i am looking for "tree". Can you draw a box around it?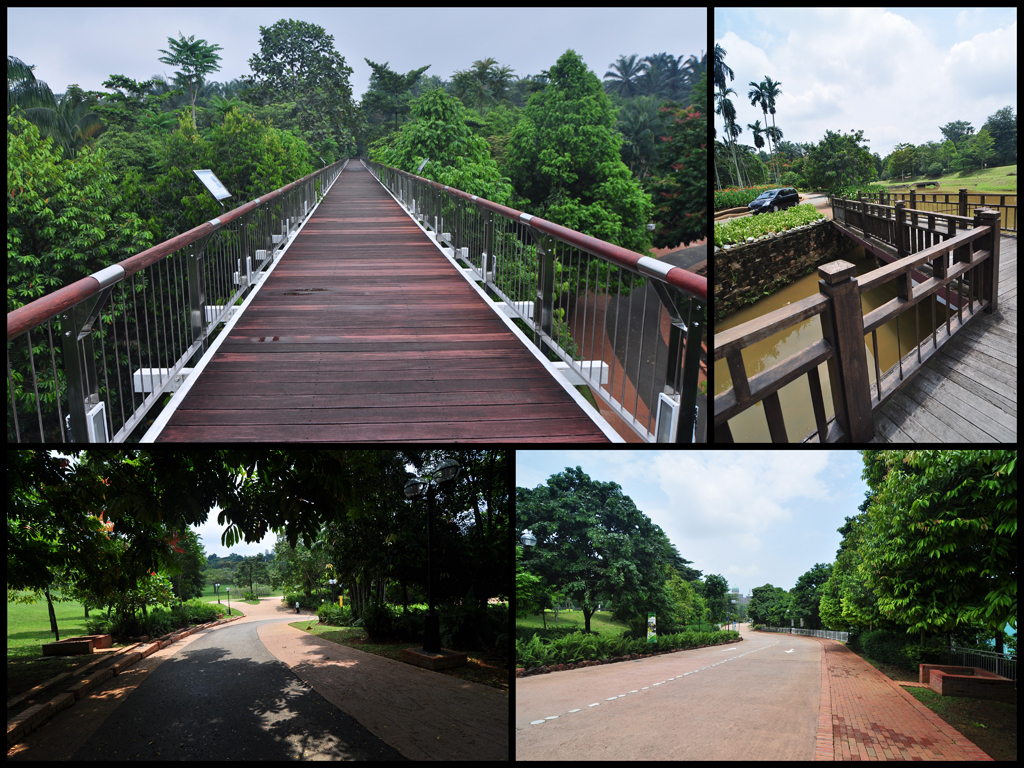
Sure, the bounding box is 203:449:507:662.
